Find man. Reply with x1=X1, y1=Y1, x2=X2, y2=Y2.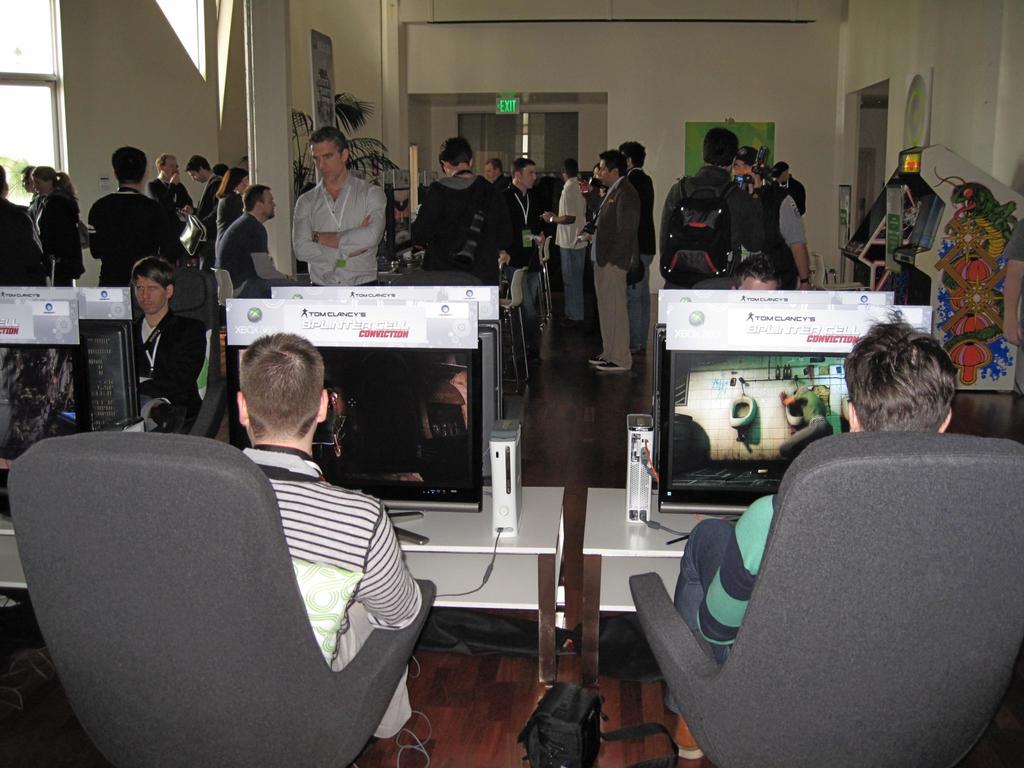
x1=131, y1=251, x2=207, y2=427.
